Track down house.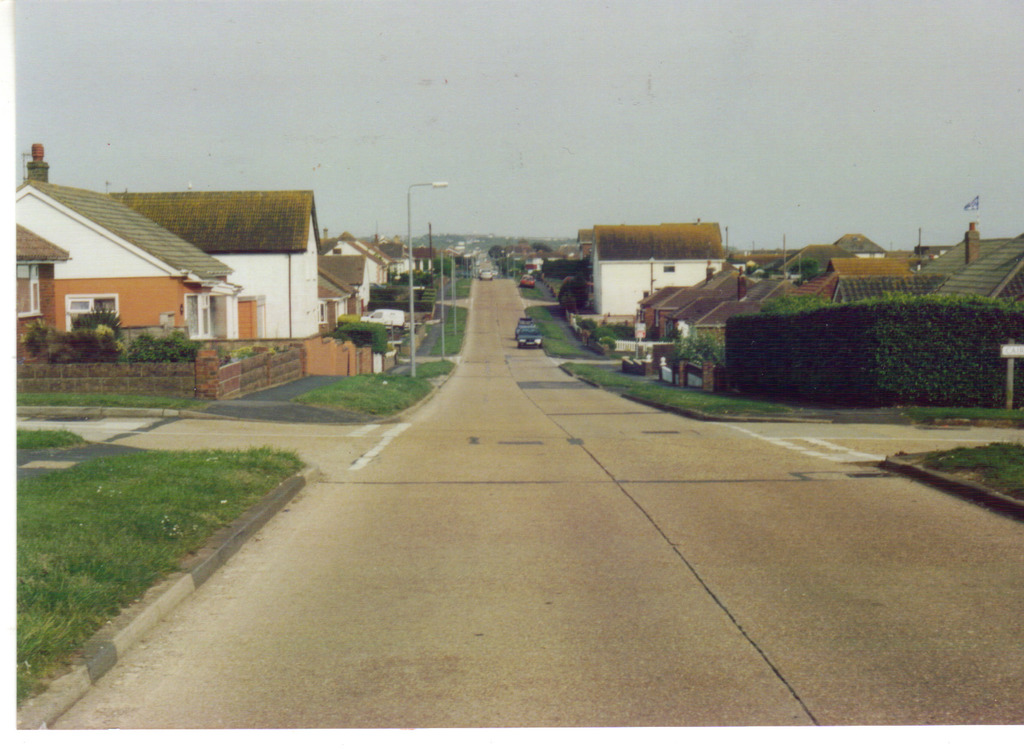
Tracked to box=[648, 236, 1023, 374].
